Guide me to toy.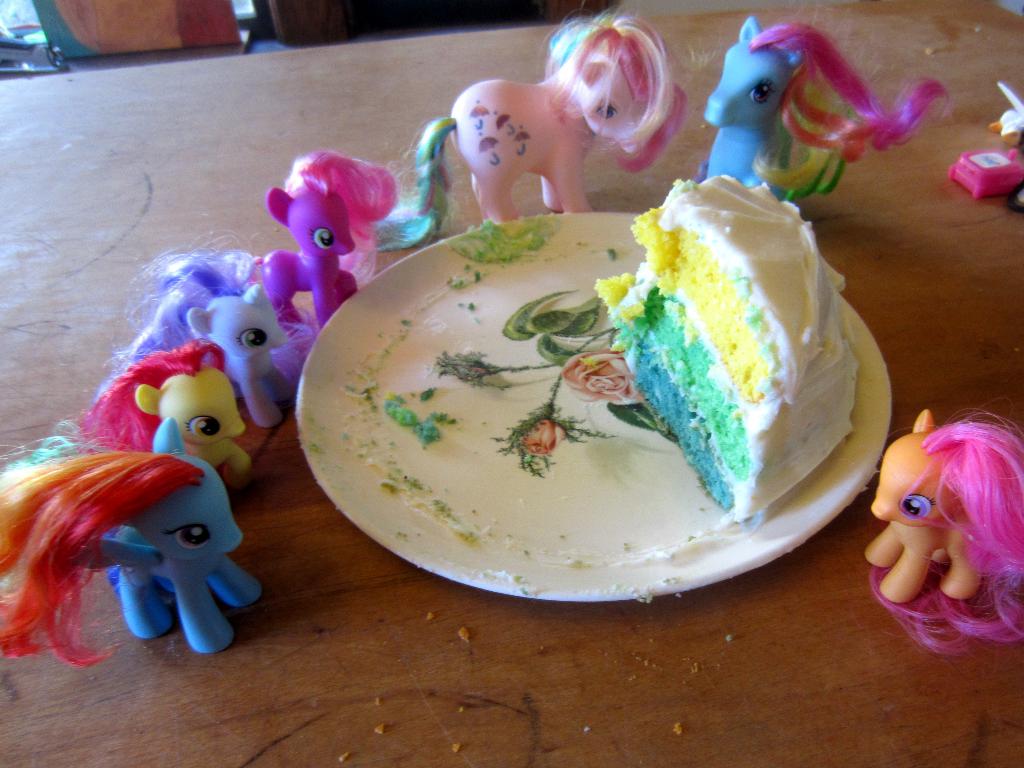
Guidance: 707 16 948 202.
